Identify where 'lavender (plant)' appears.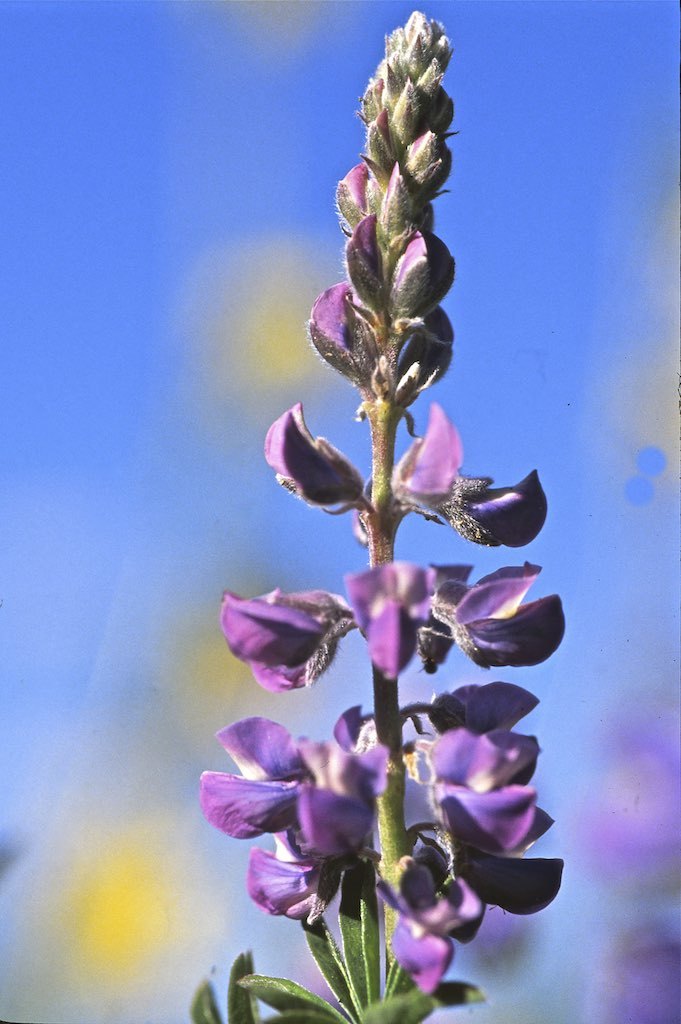
Appears at x1=117, y1=91, x2=537, y2=1023.
